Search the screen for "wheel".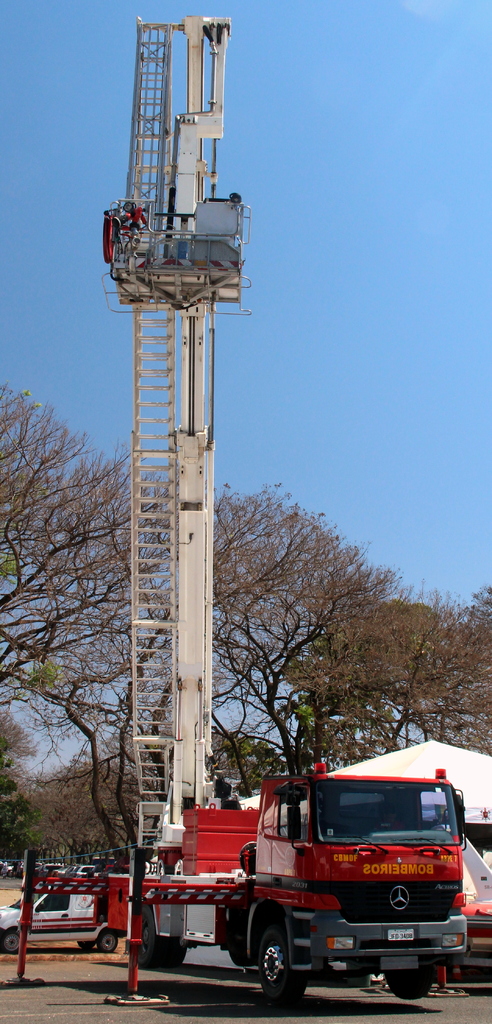
Found at Rect(229, 952, 257, 973).
